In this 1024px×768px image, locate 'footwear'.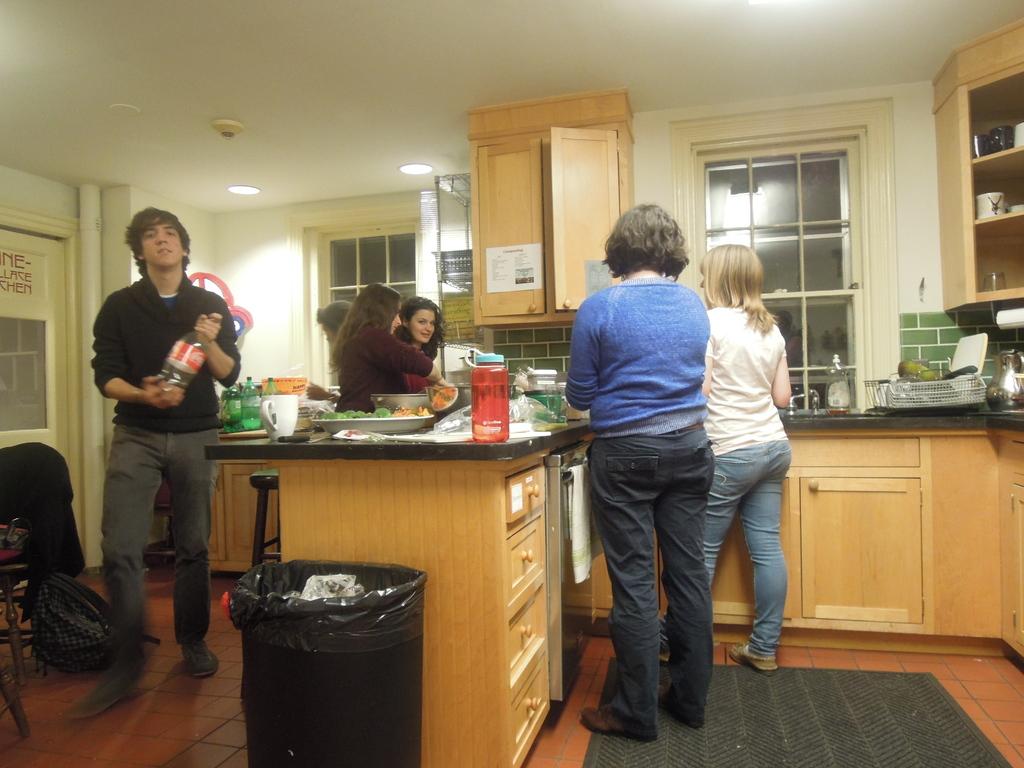
Bounding box: <box>655,689,704,725</box>.
